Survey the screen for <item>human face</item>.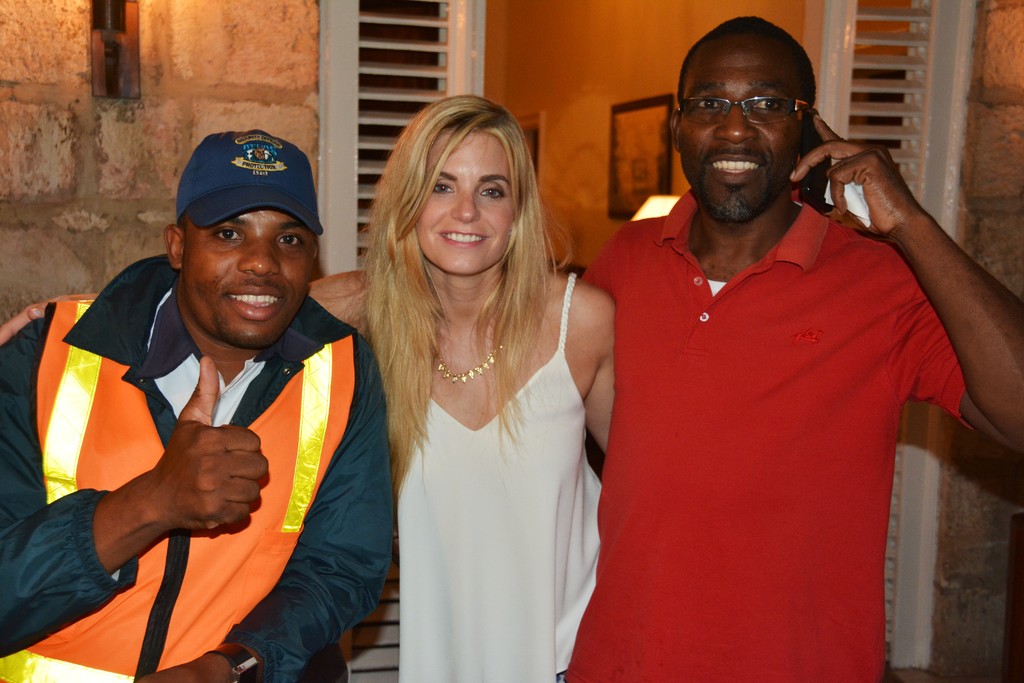
Survey found: box(414, 131, 513, 277).
